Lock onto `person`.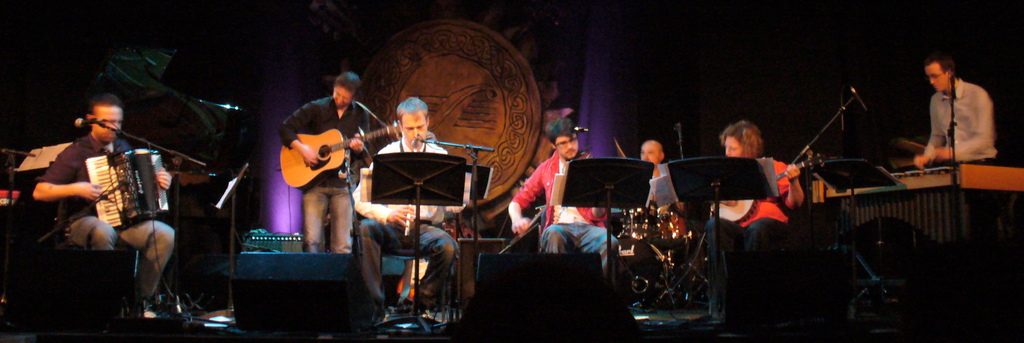
Locked: box=[634, 140, 682, 218].
